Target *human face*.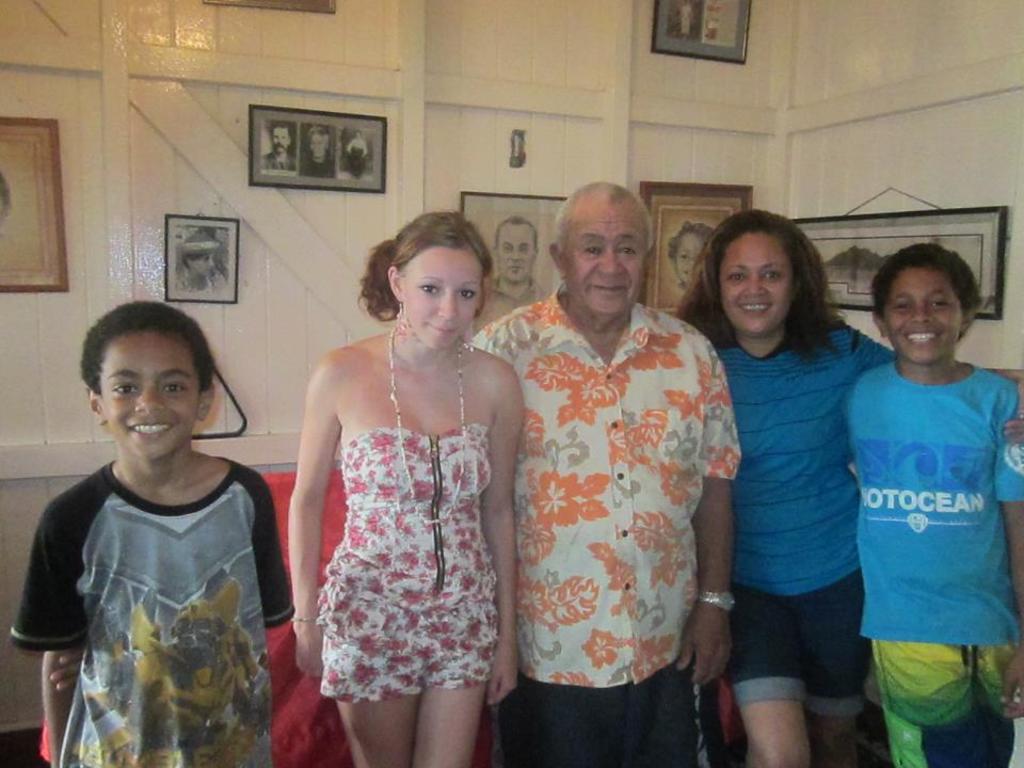
Target region: x1=97, y1=330, x2=202, y2=463.
